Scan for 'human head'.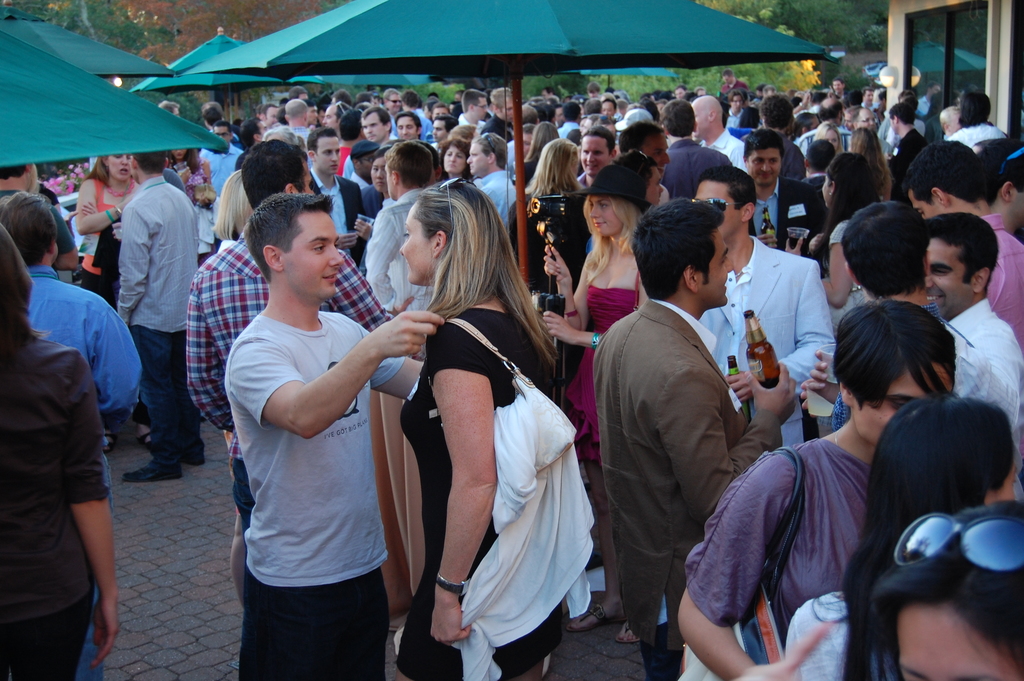
Scan result: bbox(842, 201, 924, 303).
